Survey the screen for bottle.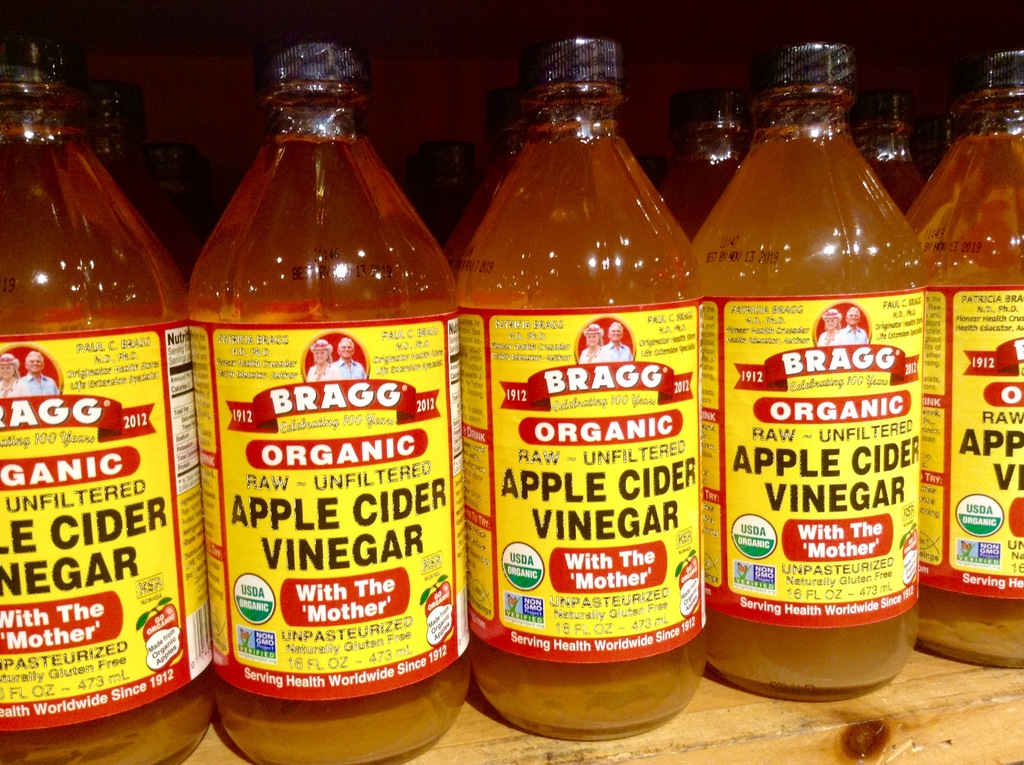
Survey found: {"left": 688, "top": 42, "right": 922, "bottom": 705}.
